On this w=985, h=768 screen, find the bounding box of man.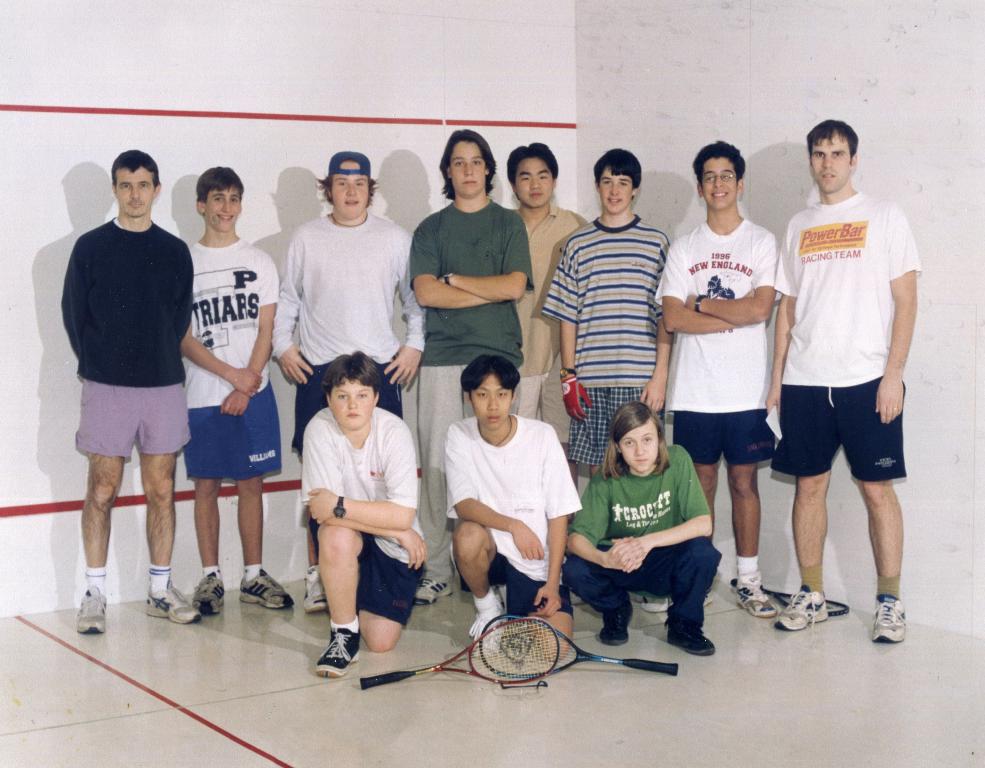
Bounding box: <bbox>267, 153, 425, 613</bbox>.
